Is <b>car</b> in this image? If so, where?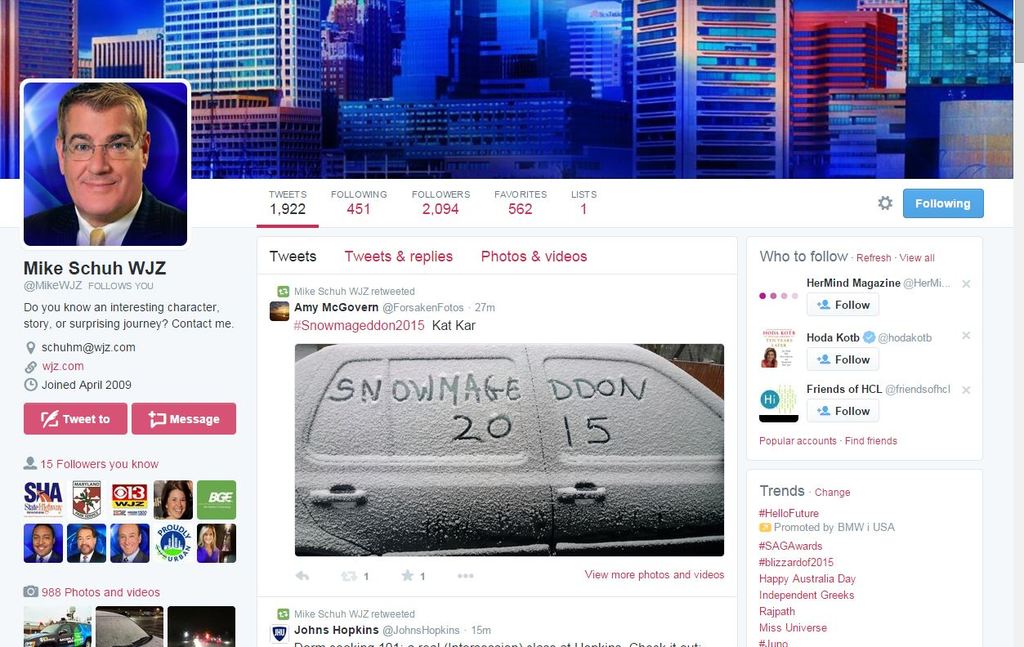
Yes, at <region>96, 608, 164, 646</region>.
